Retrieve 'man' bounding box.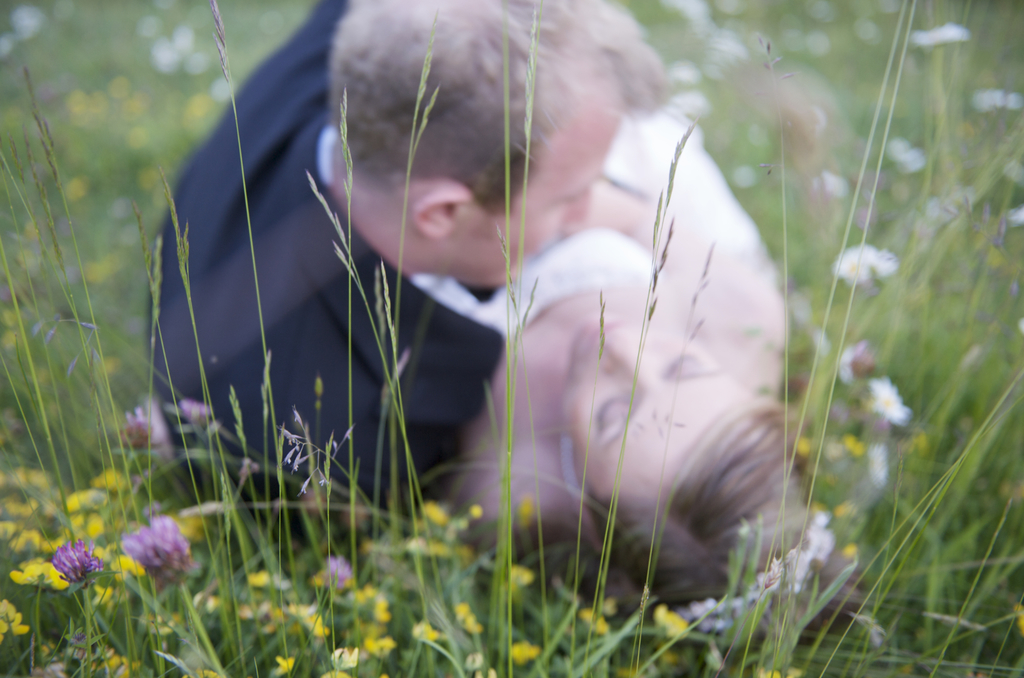
Bounding box: left=154, top=0, right=673, bottom=524.
